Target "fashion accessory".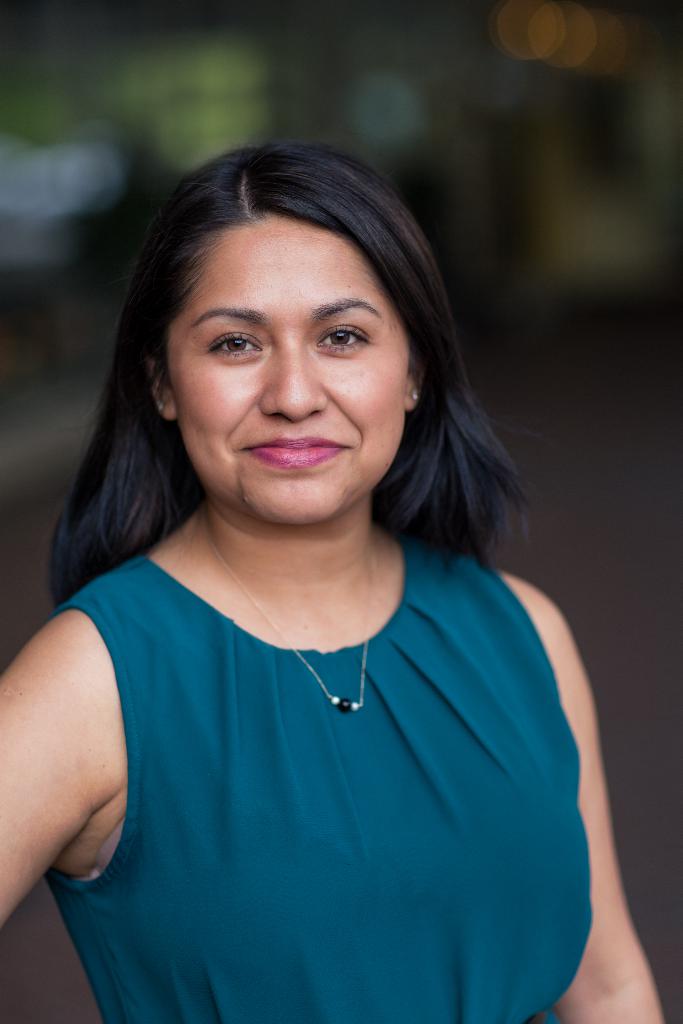
Target region: (x1=202, y1=513, x2=376, y2=712).
